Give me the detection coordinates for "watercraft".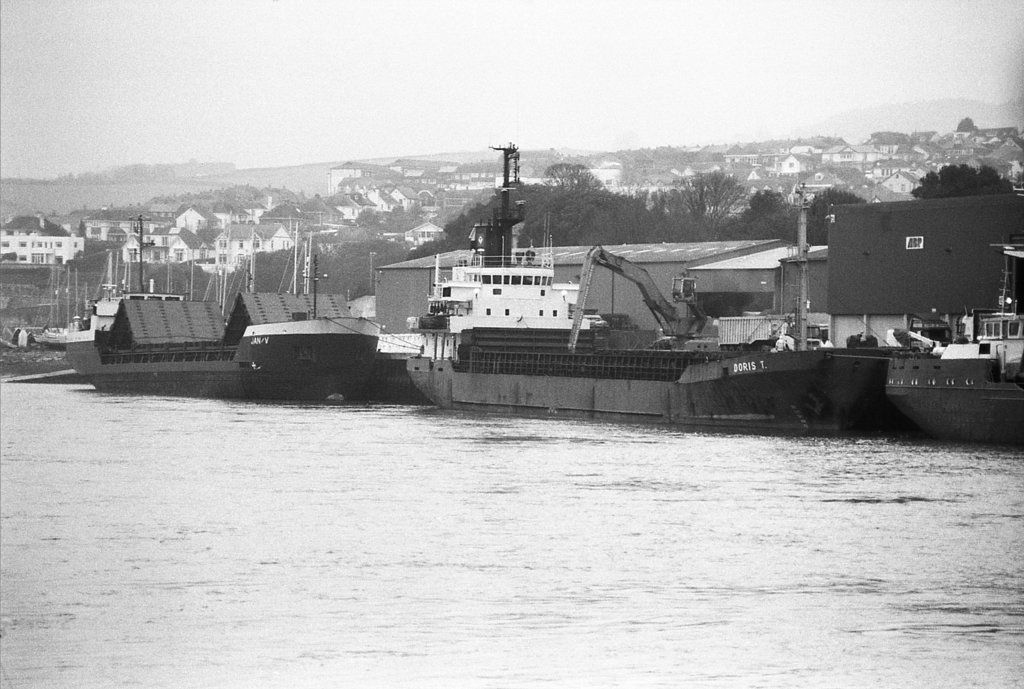
(216,292,417,382).
